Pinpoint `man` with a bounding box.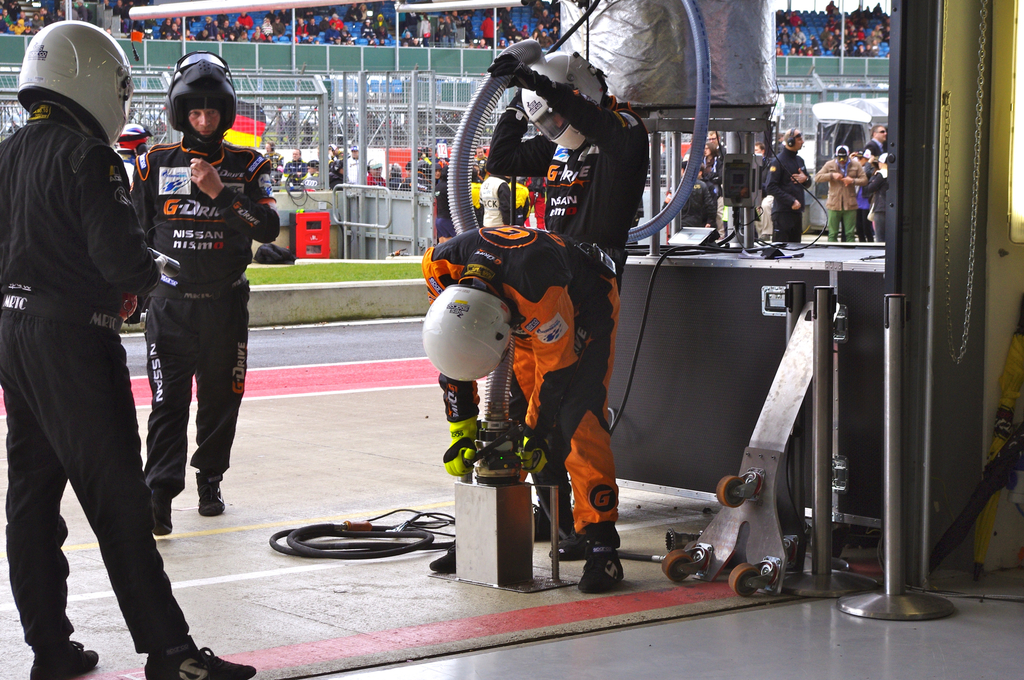
locate(275, 6, 291, 24).
